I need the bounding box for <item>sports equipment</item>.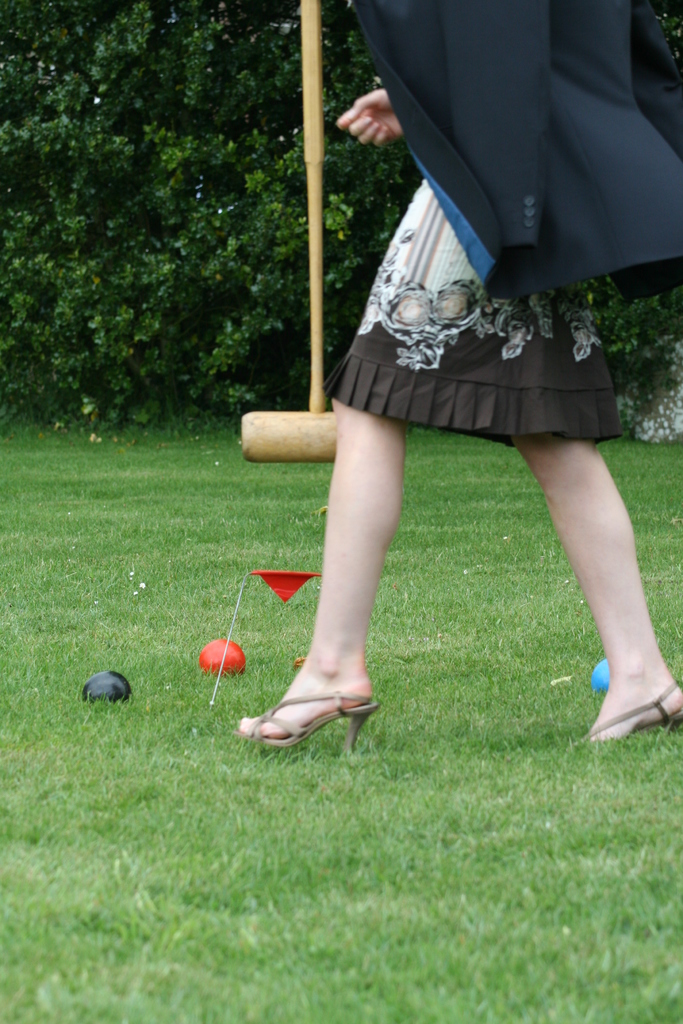
Here it is: [x1=586, y1=650, x2=611, y2=695].
